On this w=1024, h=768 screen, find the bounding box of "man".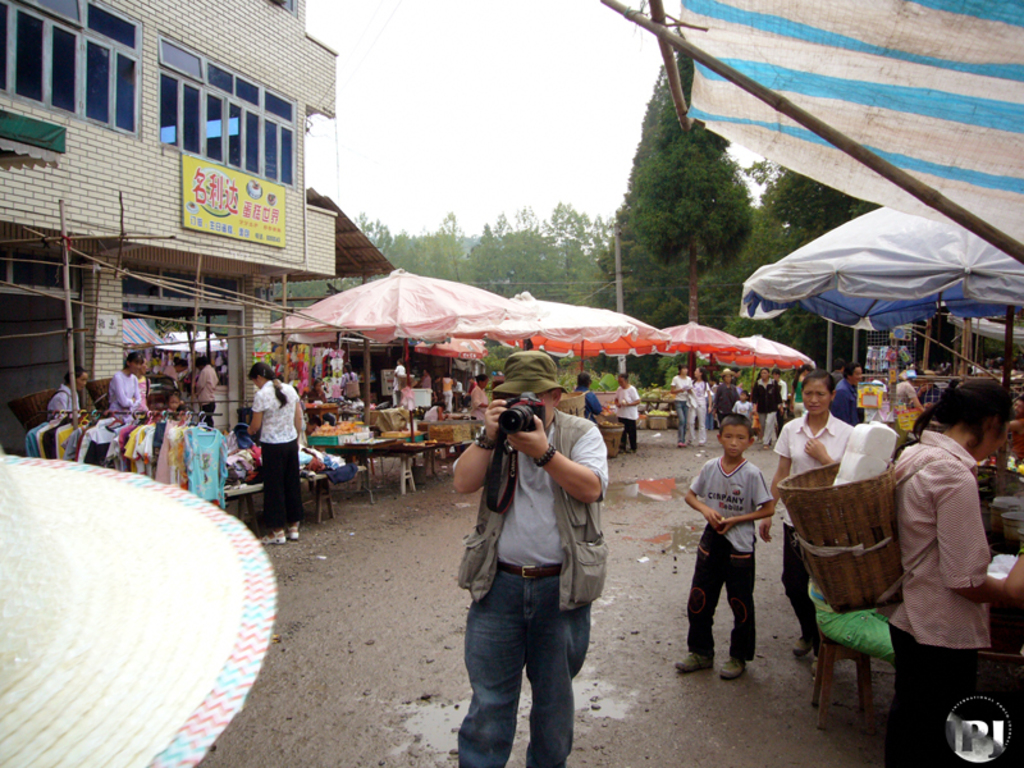
Bounding box: detection(443, 357, 602, 767).
